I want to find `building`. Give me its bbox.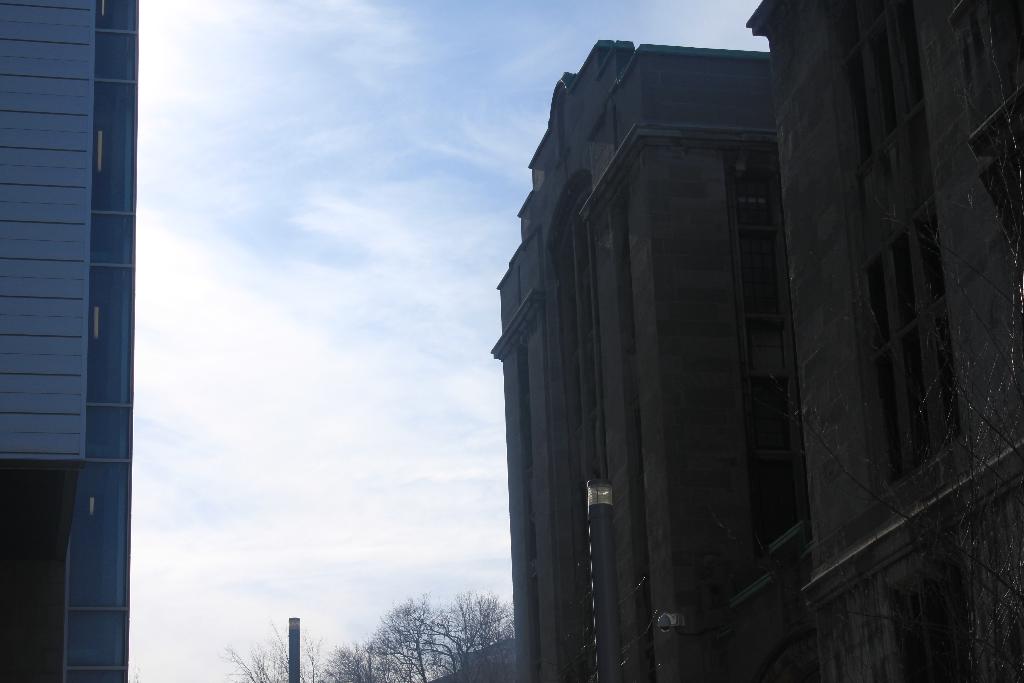
[0,5,140,682].
